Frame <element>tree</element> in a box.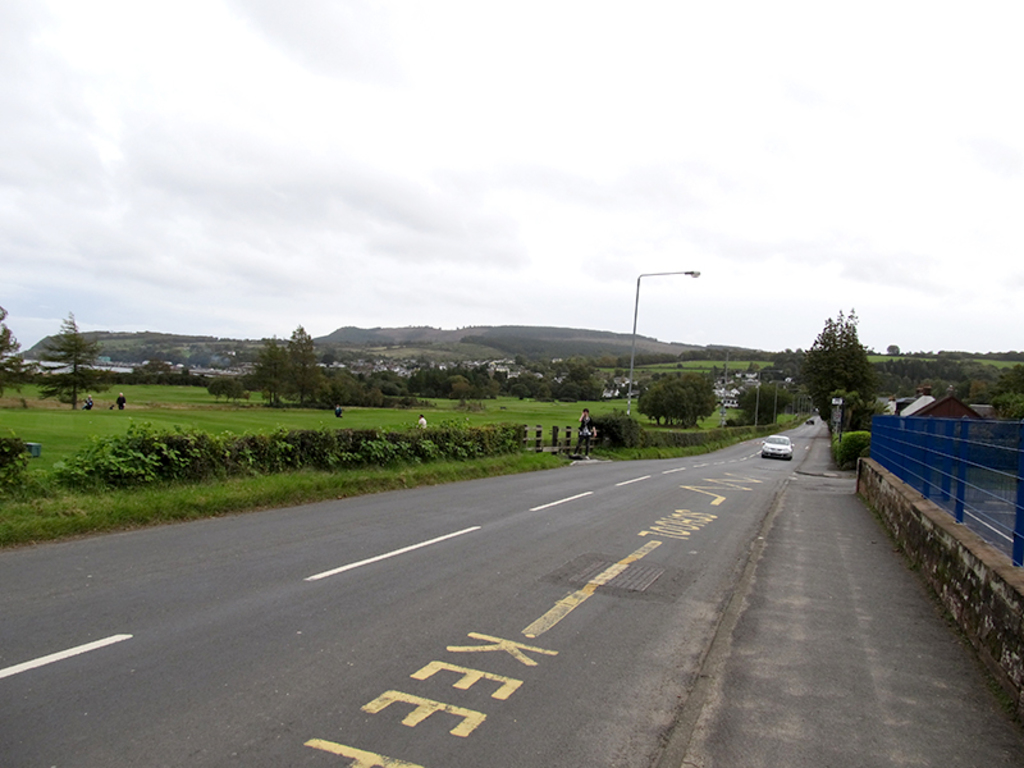
(left=554, top=378, right=584, bottom=404).
